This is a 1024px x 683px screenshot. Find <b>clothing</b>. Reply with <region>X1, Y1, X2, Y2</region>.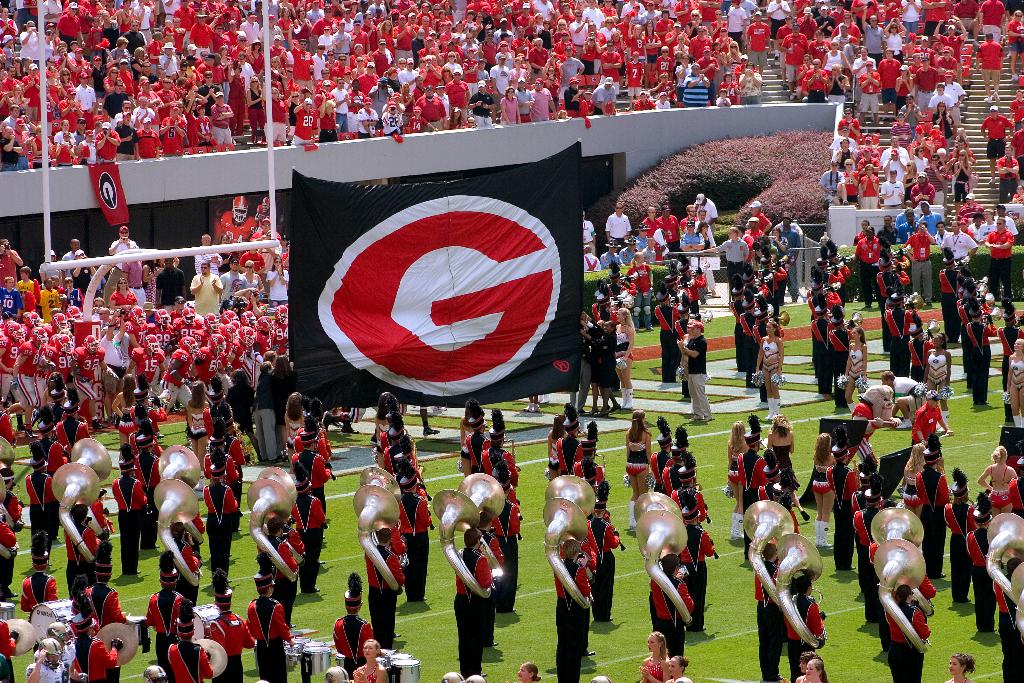
<region>909, 462, 955, 567</region>.
